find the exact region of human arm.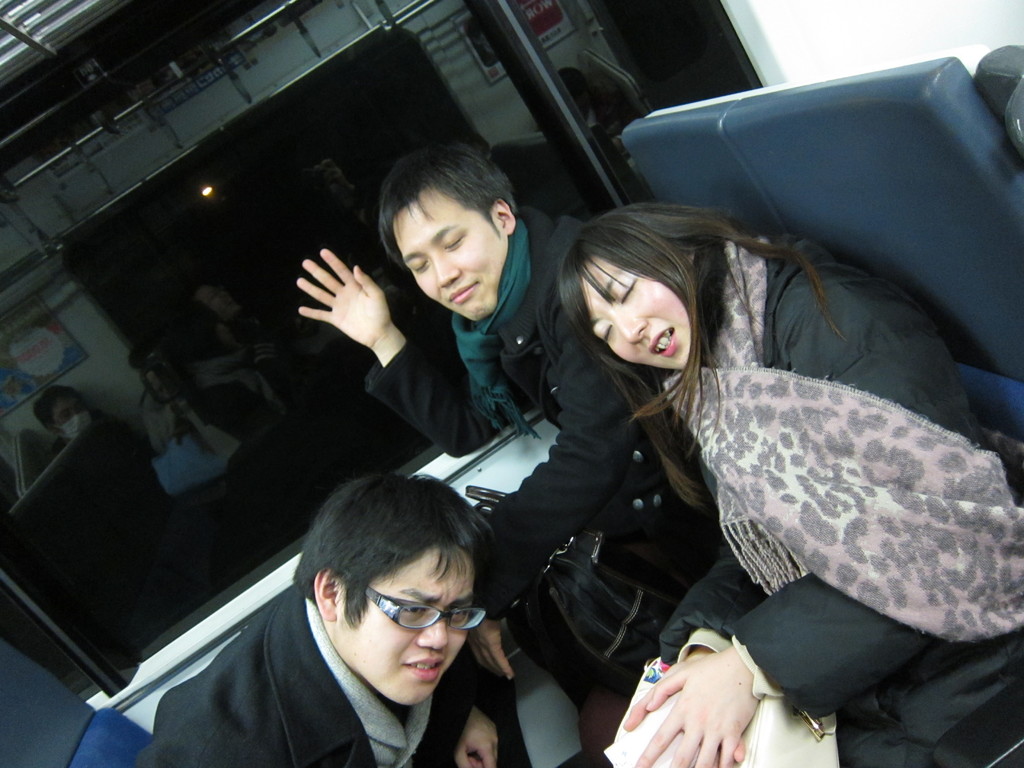
Exact region: <region>455, 705, 499, 767</region>.
